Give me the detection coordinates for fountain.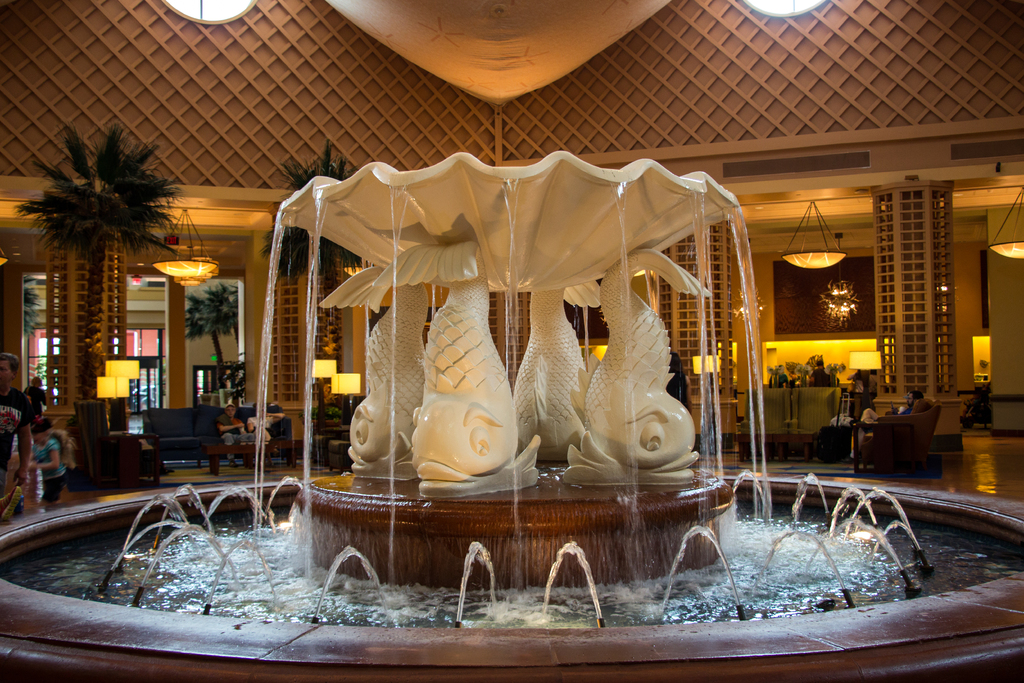
88/60/953/664.
